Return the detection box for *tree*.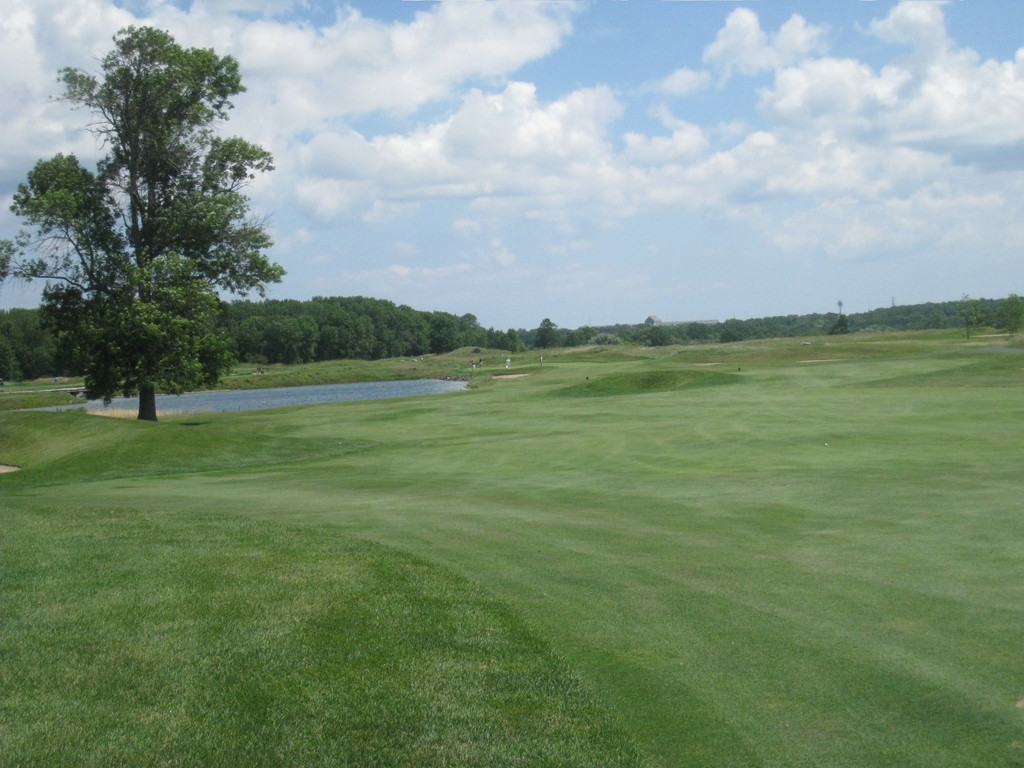
[x1=766, y1=308, x2=845, y2=338].
